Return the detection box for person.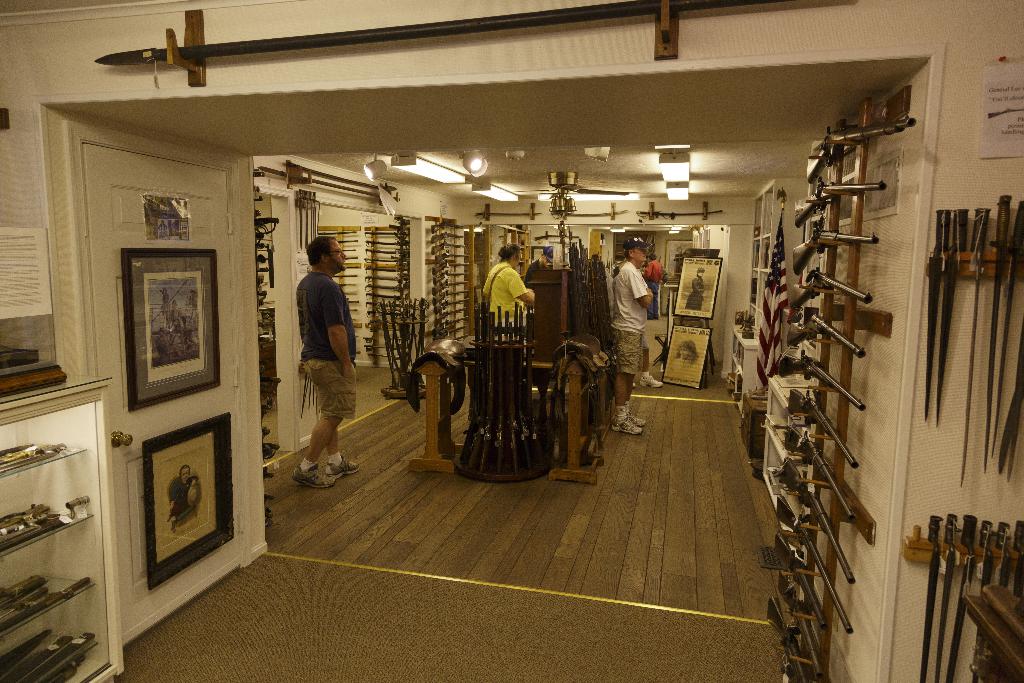
684,267,710,315.
